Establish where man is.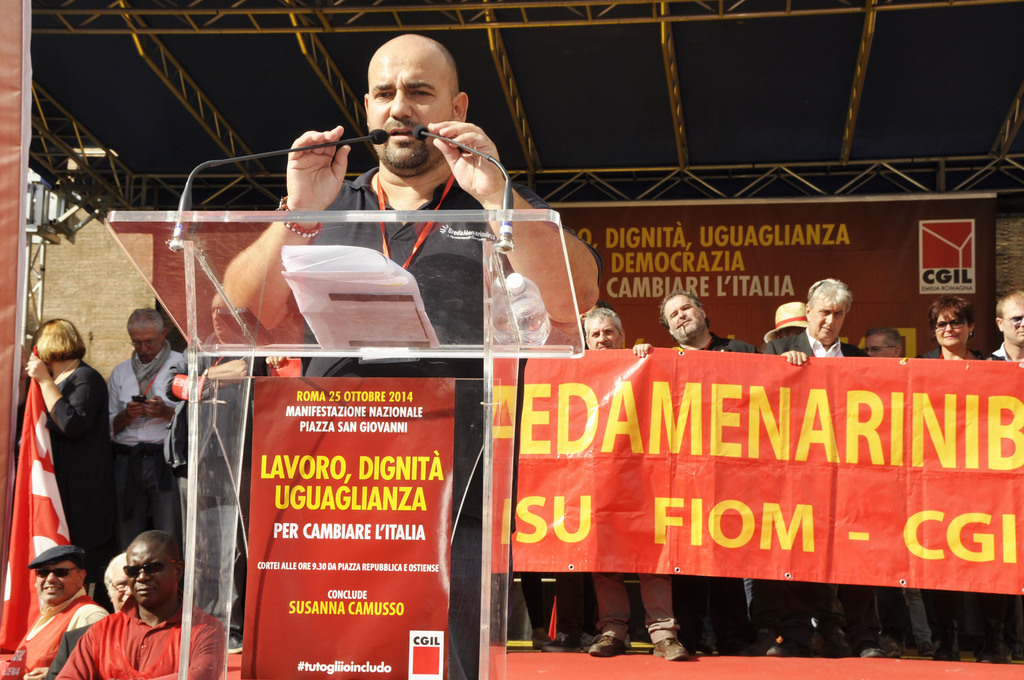
Established at <box>221,36,604,677</box>.
